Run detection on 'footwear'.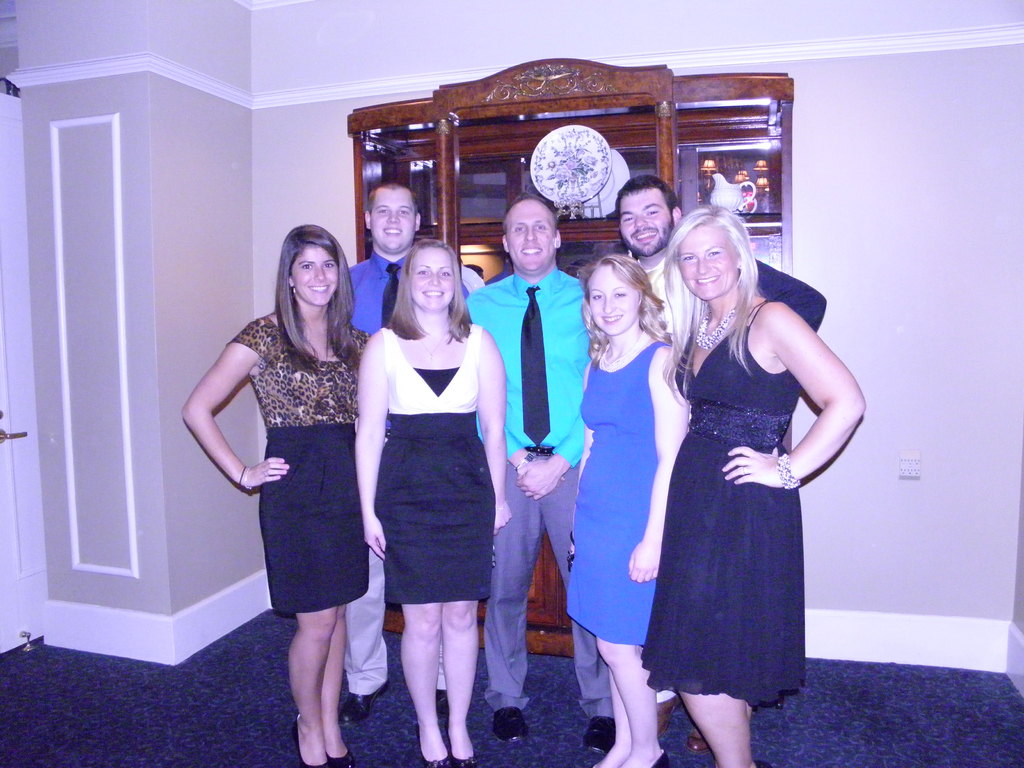
Result: bbox=(689, 720, 717, 757).
